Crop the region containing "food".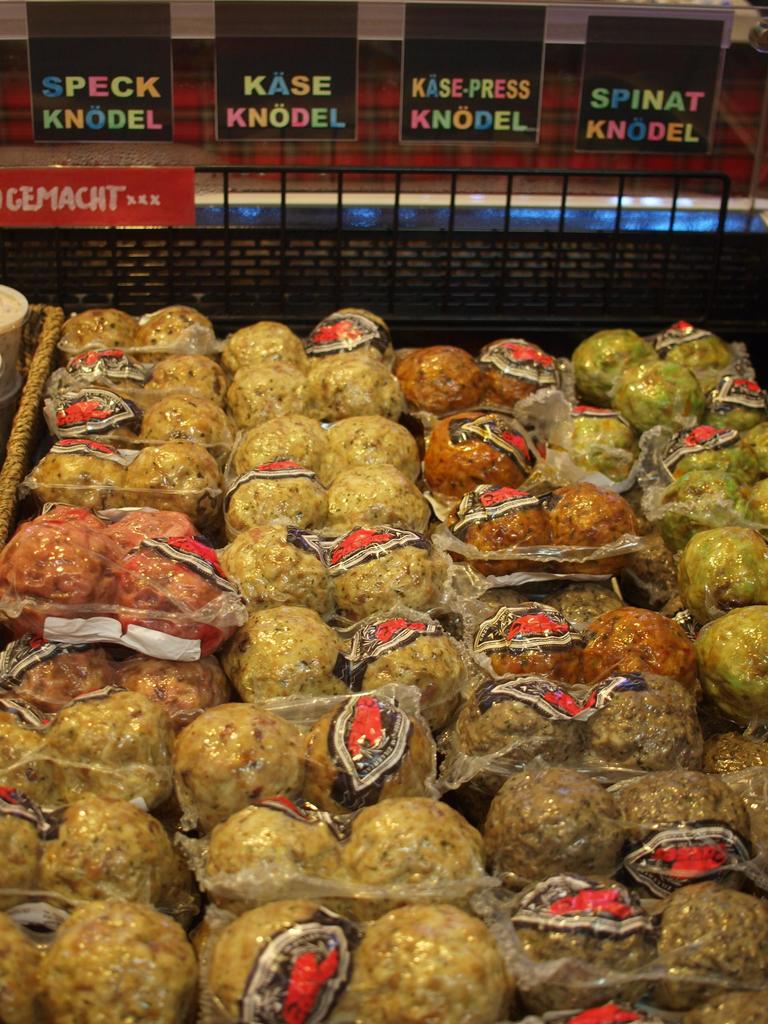
Crop region: [left=740, top=475, right=767, bottom=538].
